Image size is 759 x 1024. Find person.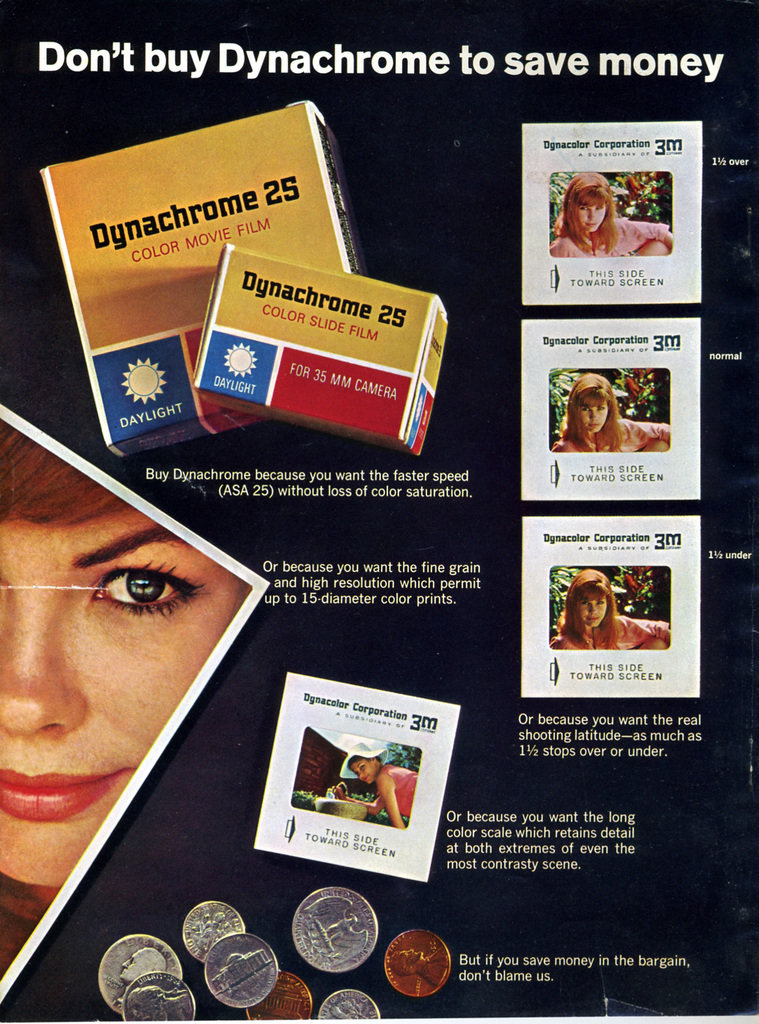
[343, 738, 416, 825].
